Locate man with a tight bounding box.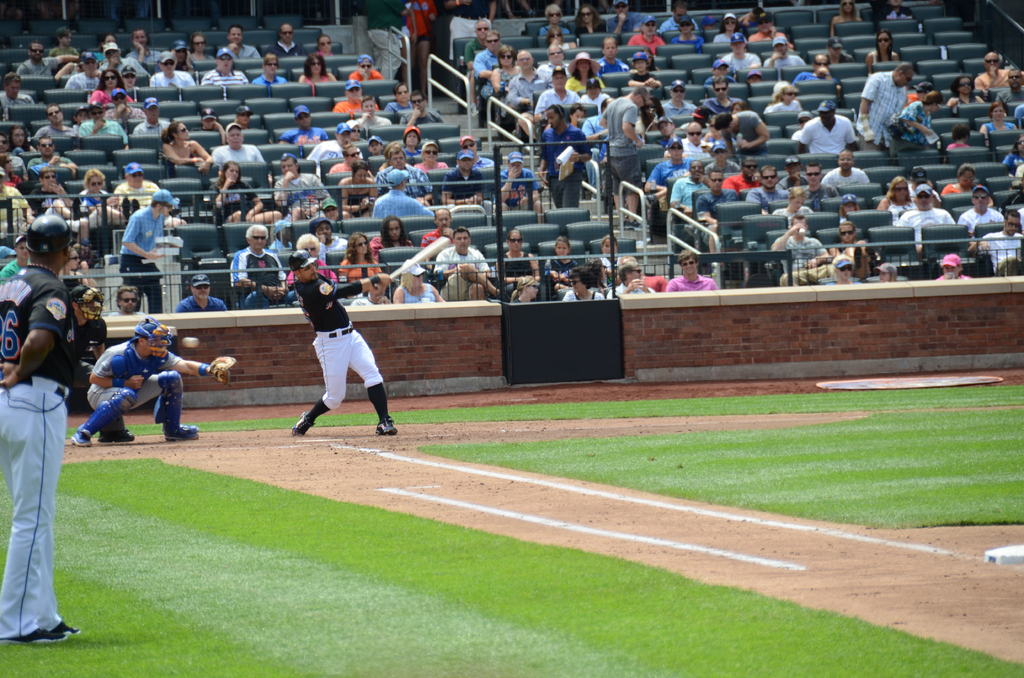
pyautogui.locateOnScreen(333, 79, 378, 115).
